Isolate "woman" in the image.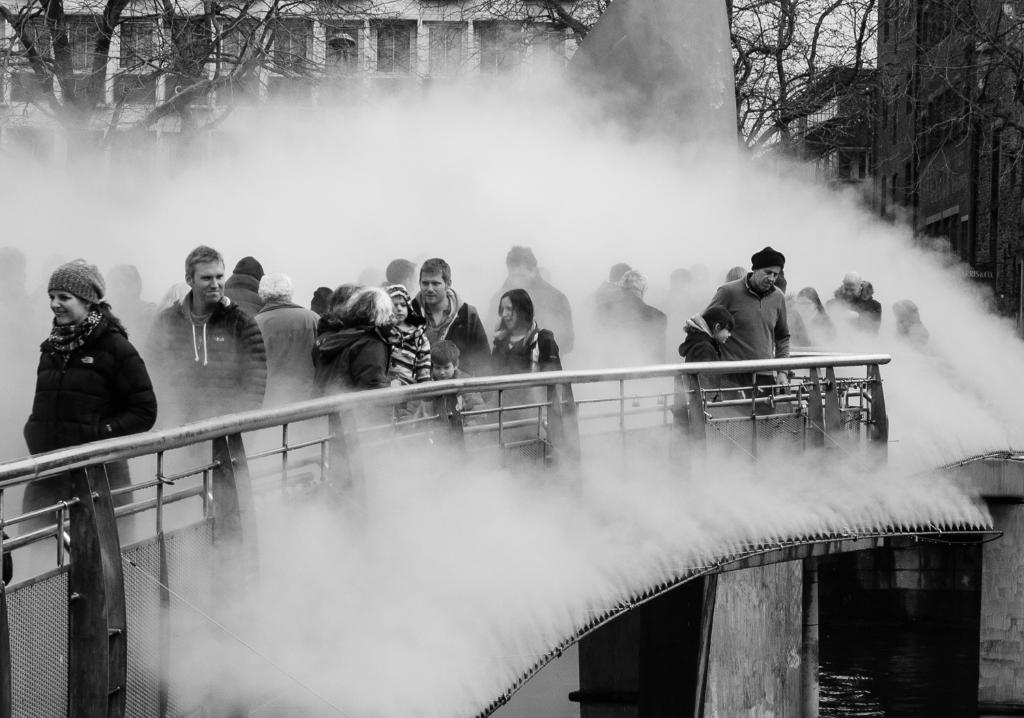
Isolated region: locate(474, 284, 563, 418).
